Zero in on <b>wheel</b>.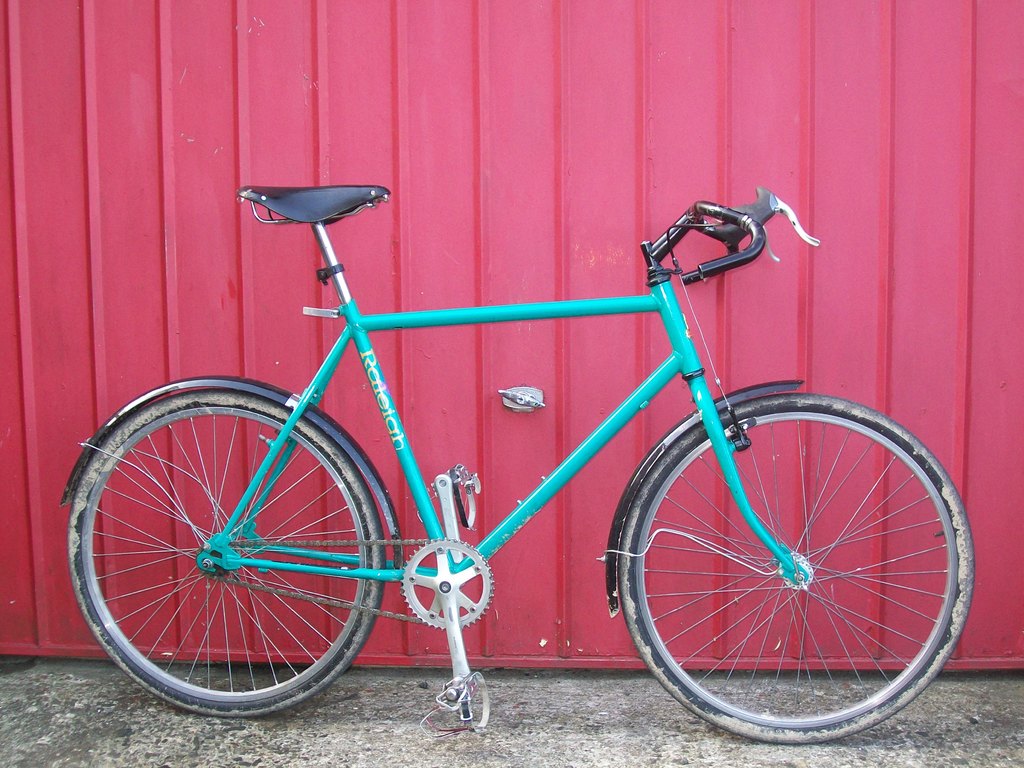
Zeroed in: <box>65,388,387,720</box>.
